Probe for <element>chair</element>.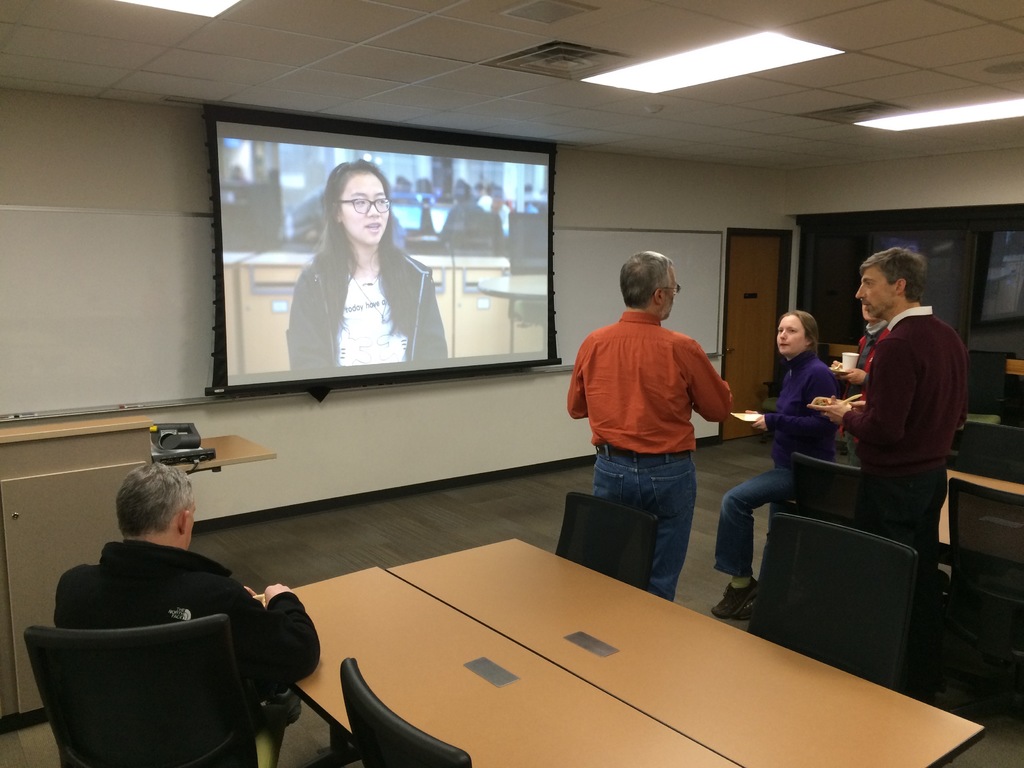
Probe result: 556:490:662:591.
